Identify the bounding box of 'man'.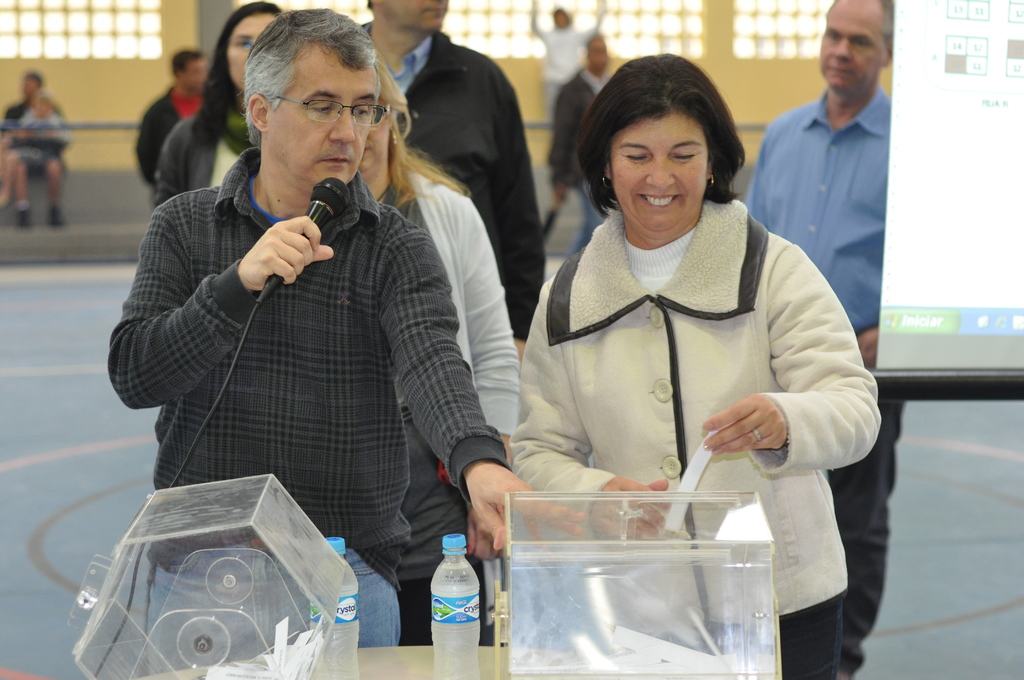
crop(91, 15, 540, 617).
